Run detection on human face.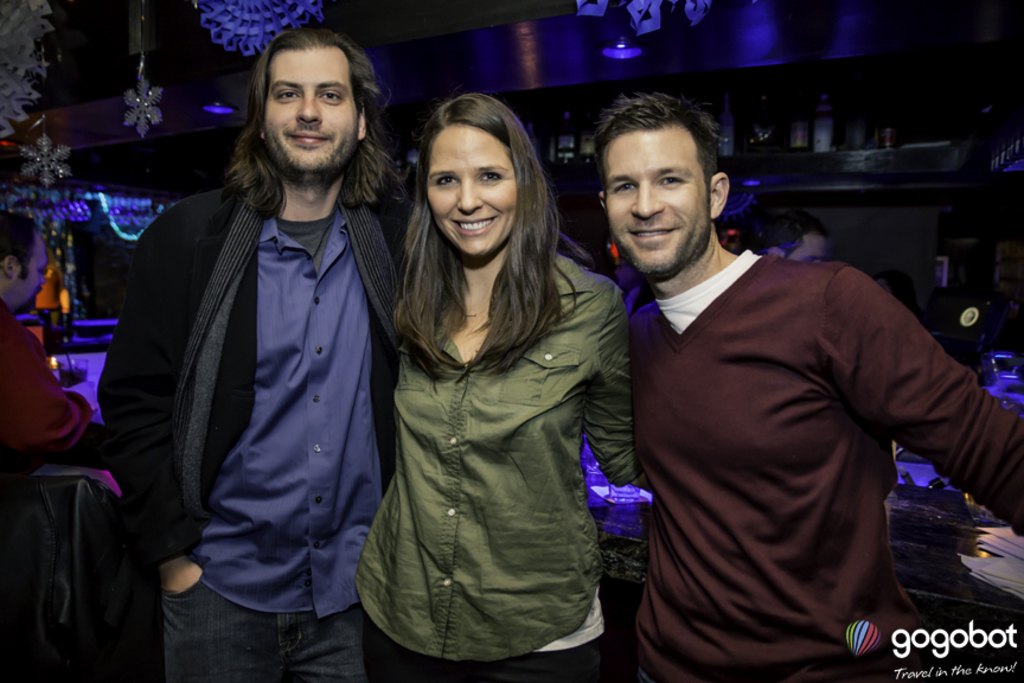
Result: left=608, top=126, right=708, bottom=277.
